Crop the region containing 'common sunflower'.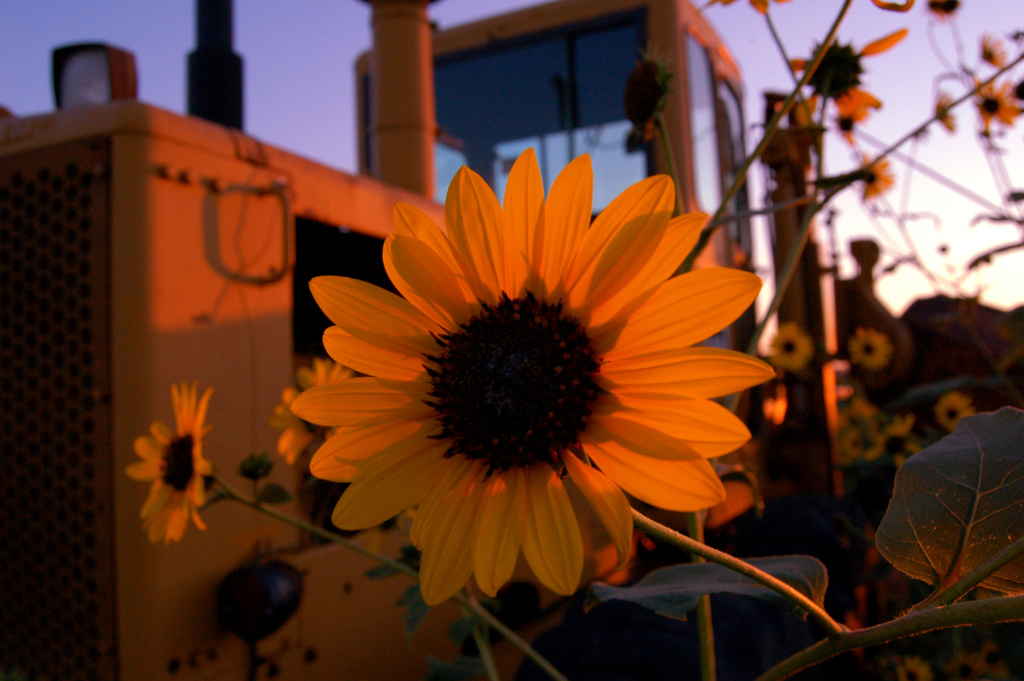
Crop region: <bbox>780, 26, 908, 129</bbox>.
